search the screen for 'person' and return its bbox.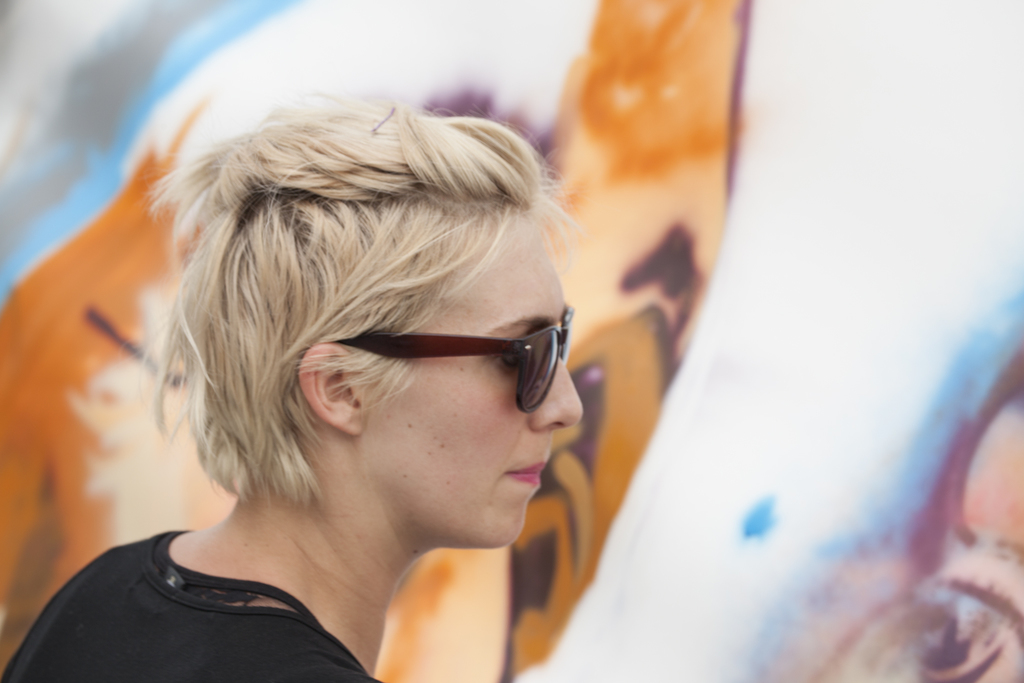
Found: pyautogui.locateOnScreen(20, 60, 716, 682).
